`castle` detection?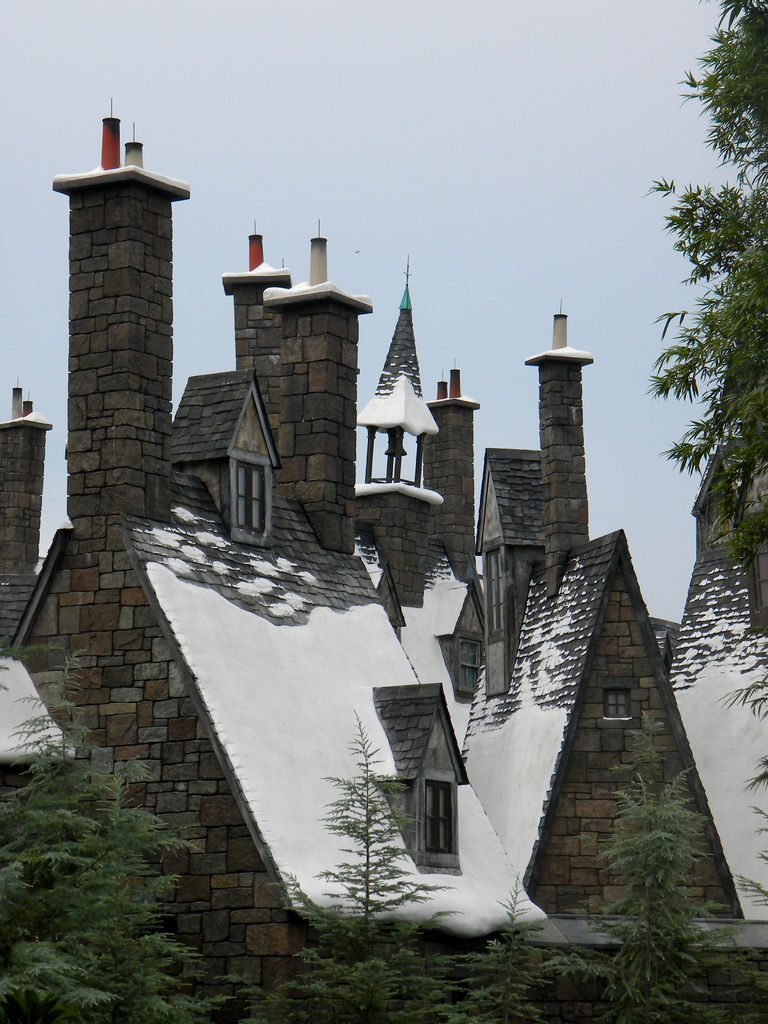
locate(0, 97, 767, 1023)
